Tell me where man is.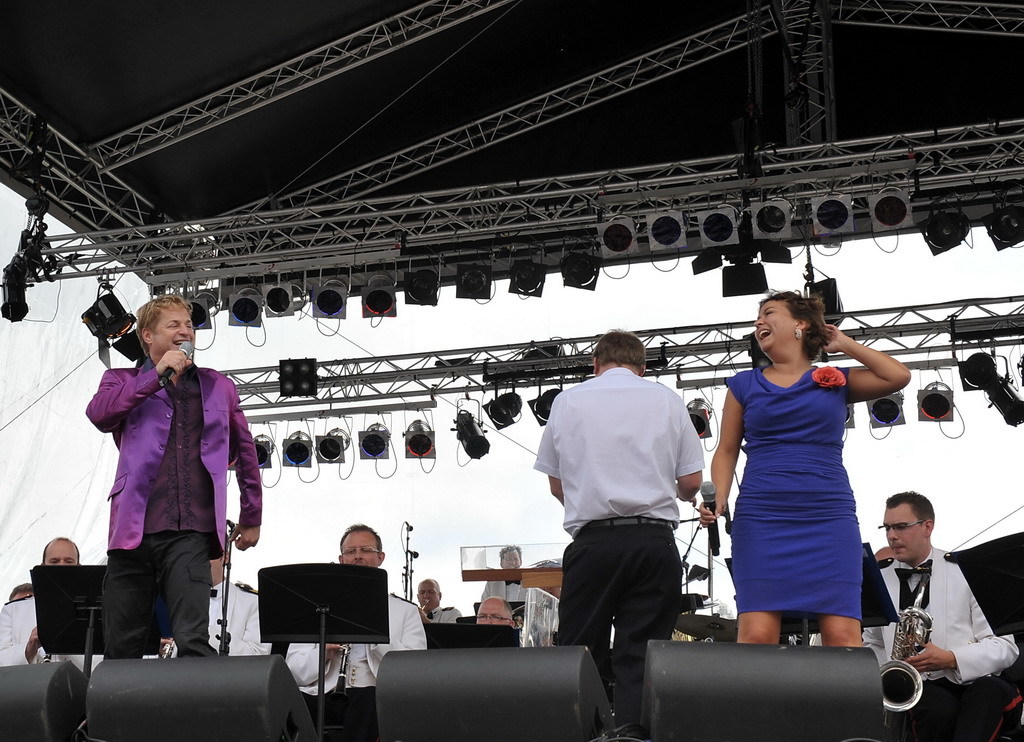
man is at rect(0, 533, 106, 675).
